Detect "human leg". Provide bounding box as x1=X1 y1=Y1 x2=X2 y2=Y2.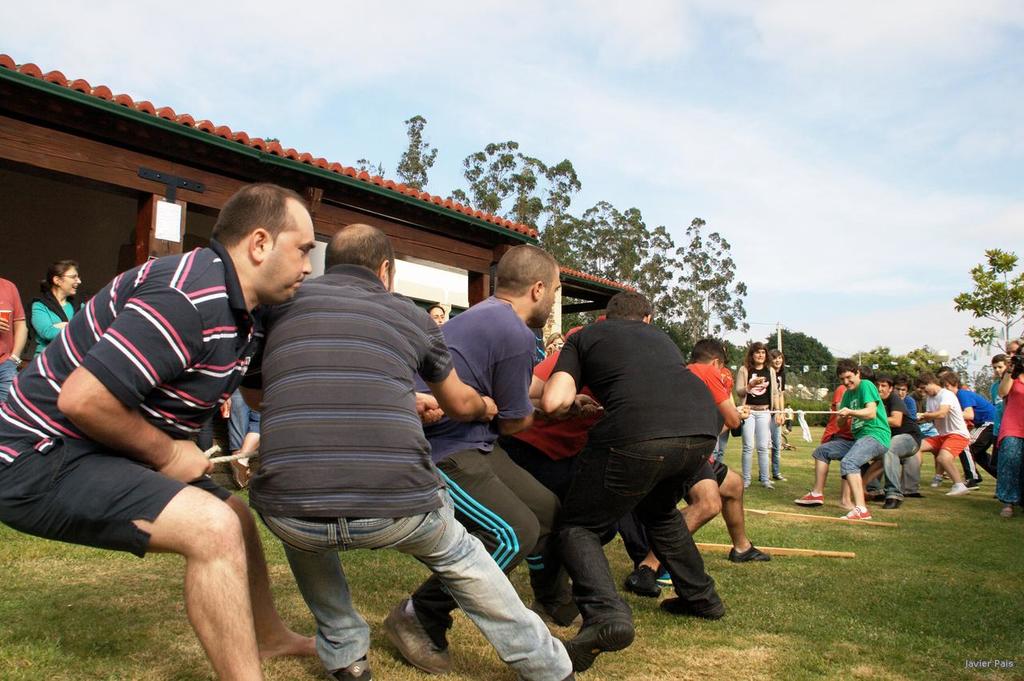
x1=974 y1=449 x2=998 y2=476.
